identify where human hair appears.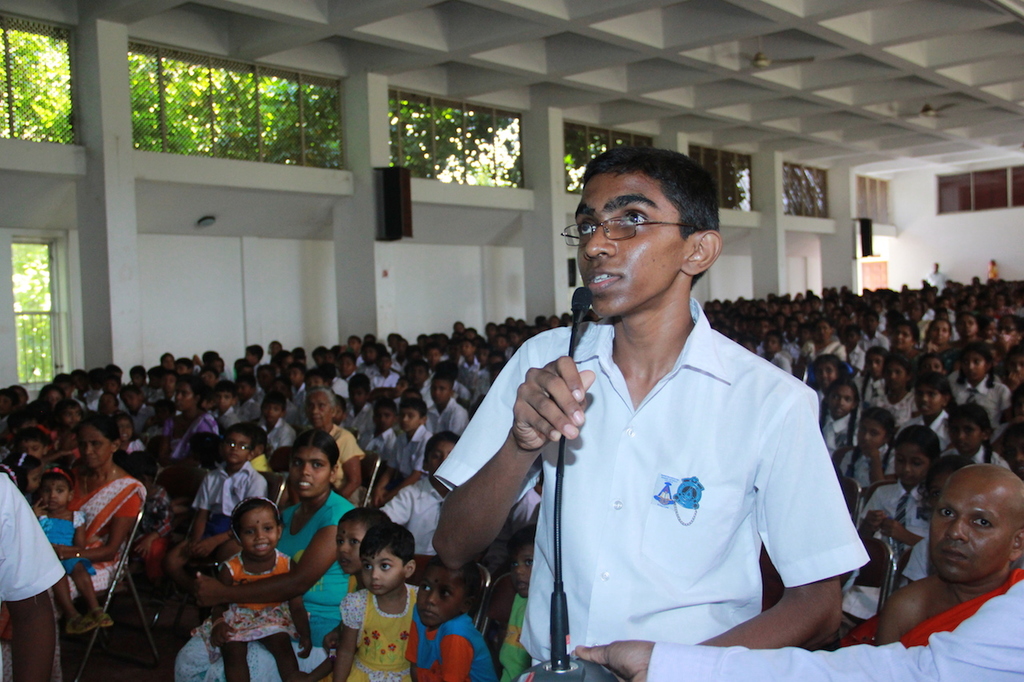
Appears at (573, 156, 728, 265).
